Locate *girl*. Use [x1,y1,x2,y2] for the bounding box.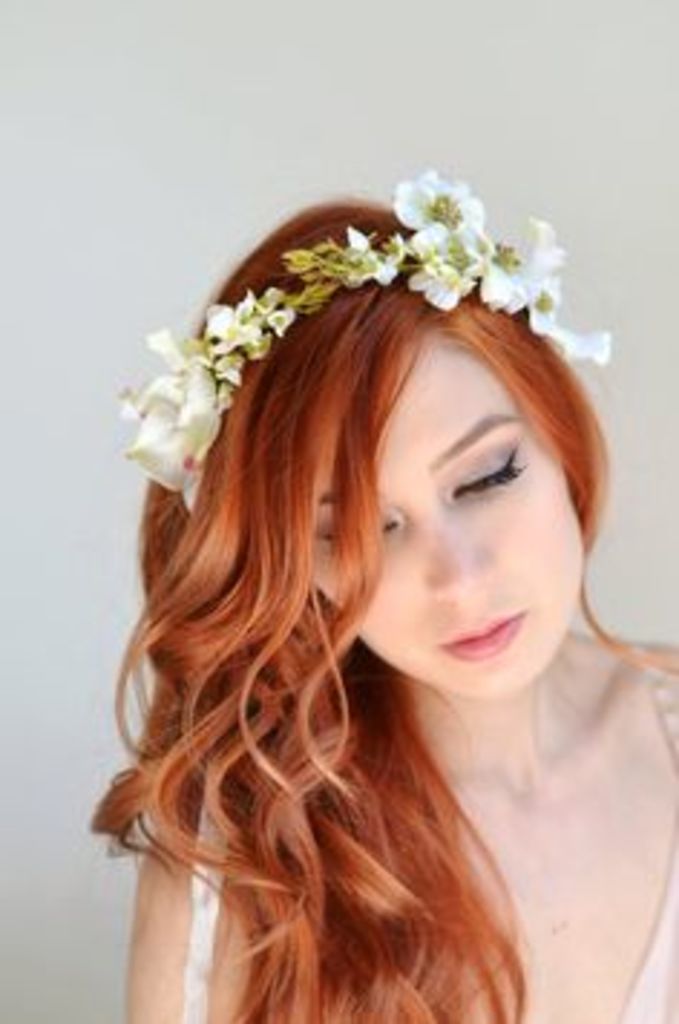
[92,167,676,1021].
